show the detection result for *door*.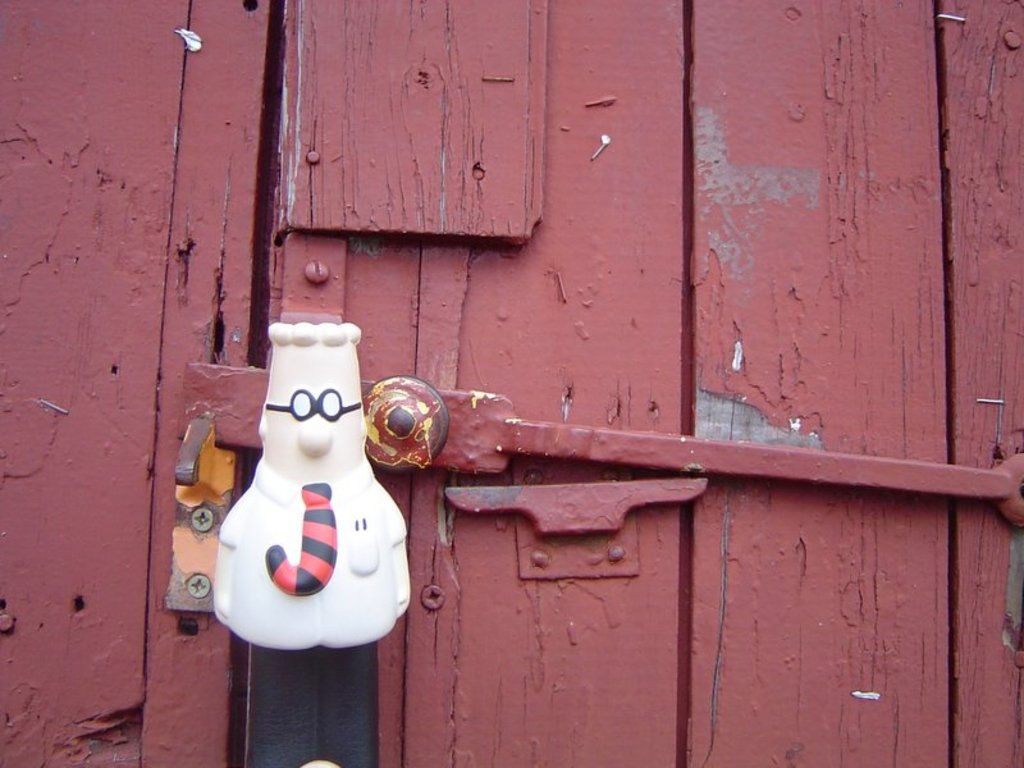
<box>1,0,1023,767</box>.
